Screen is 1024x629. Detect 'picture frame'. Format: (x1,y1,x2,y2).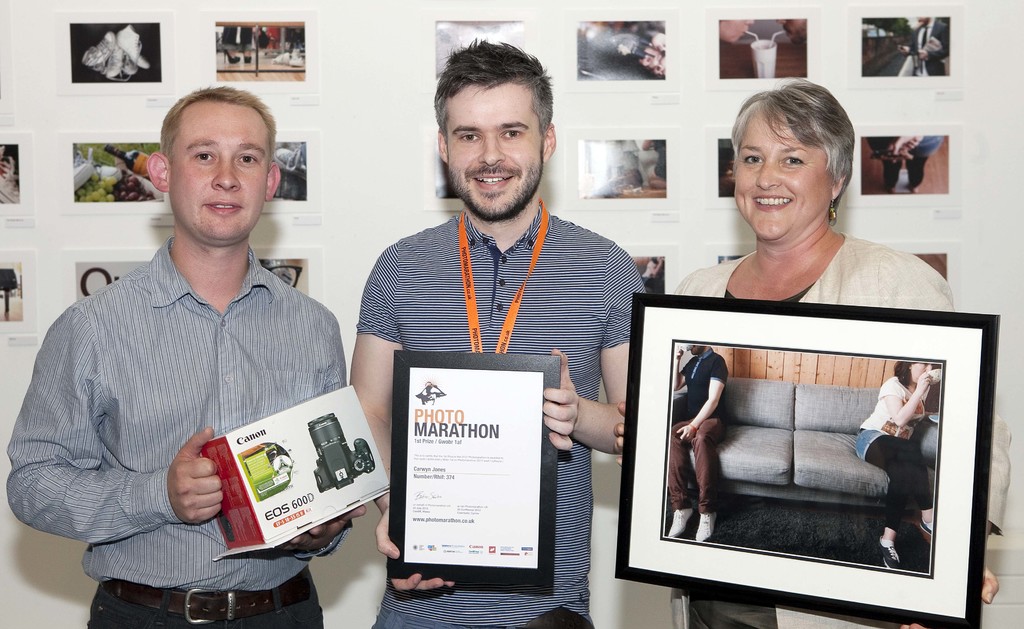
(622,246,680,298).
